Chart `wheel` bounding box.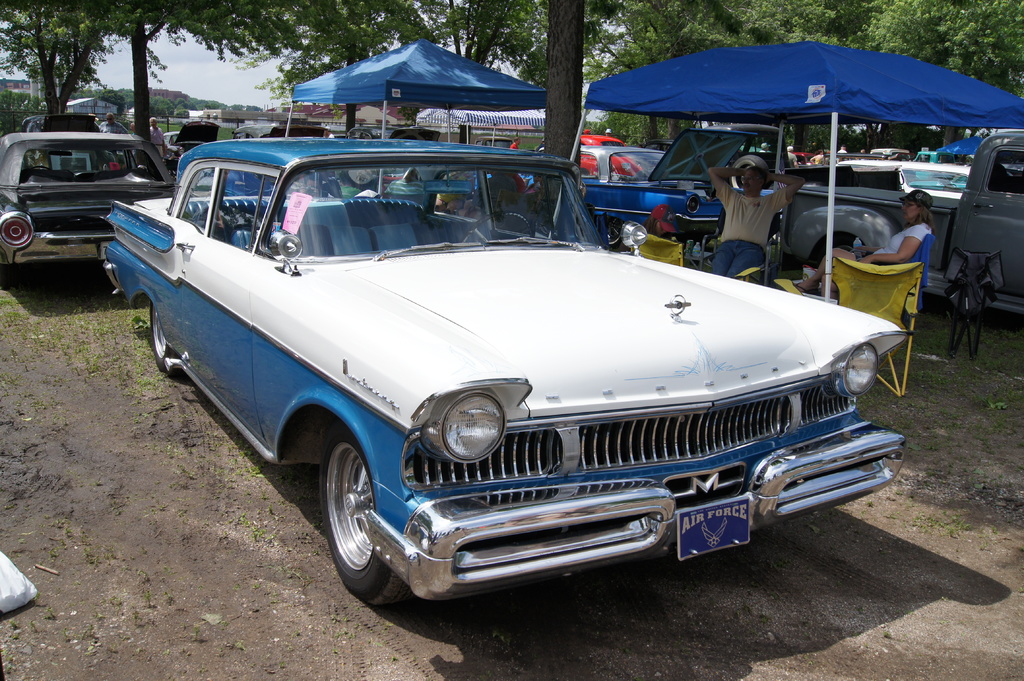
Charted: crop(605, 216, 626, 249).
